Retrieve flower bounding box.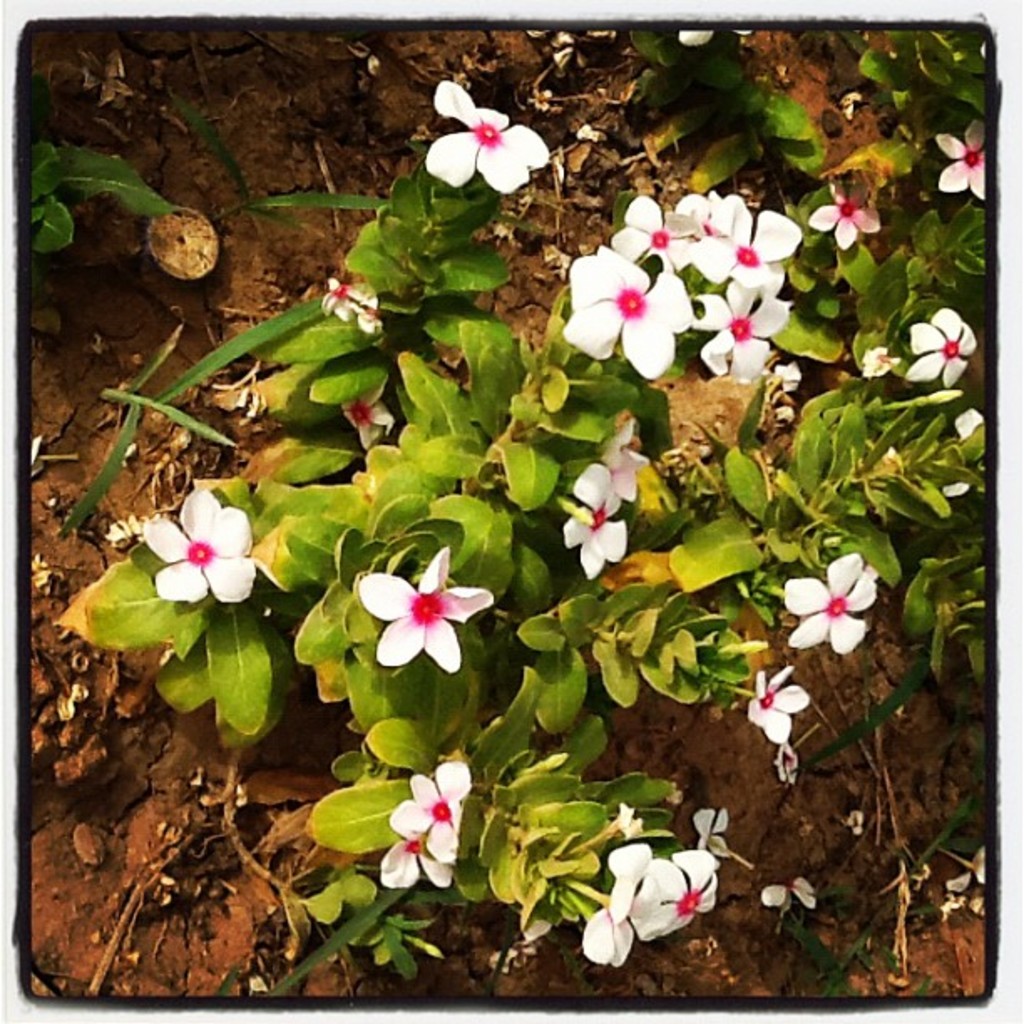
Bounding box: <box>552,462,639,577</box>.
